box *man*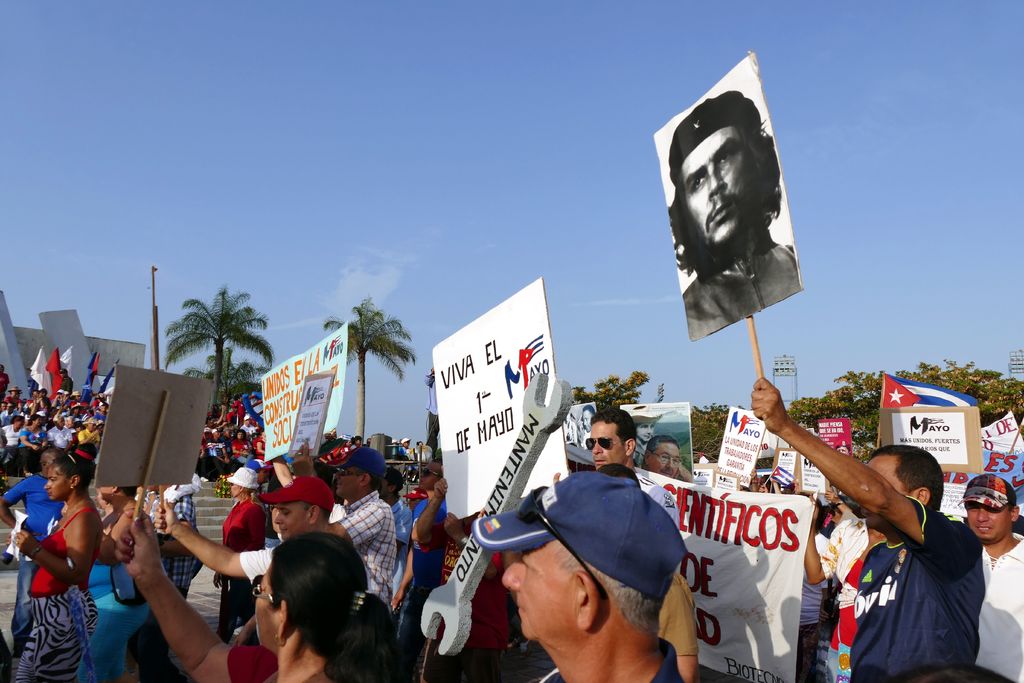
BBox(461, 457, 732, 682)
